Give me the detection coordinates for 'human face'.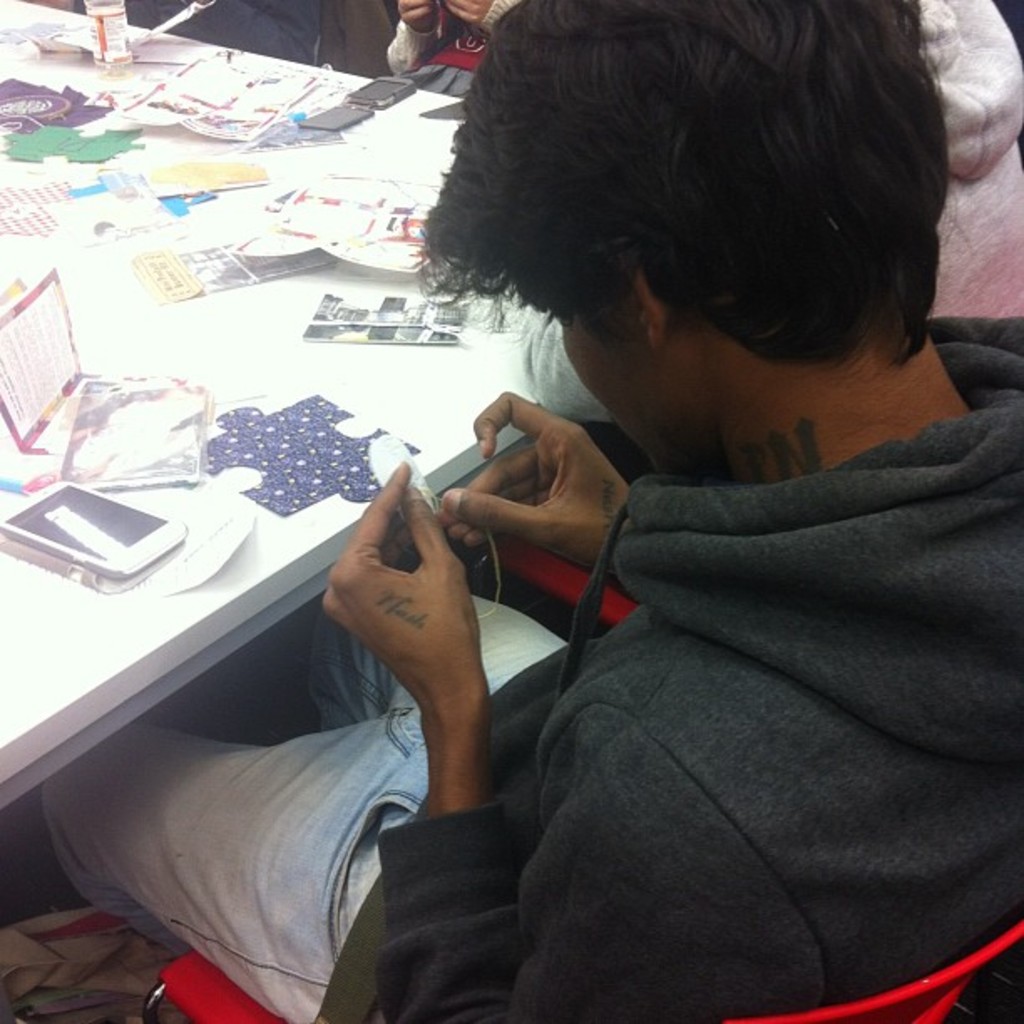
[left=549, top=310, right=704, bottom=474].
